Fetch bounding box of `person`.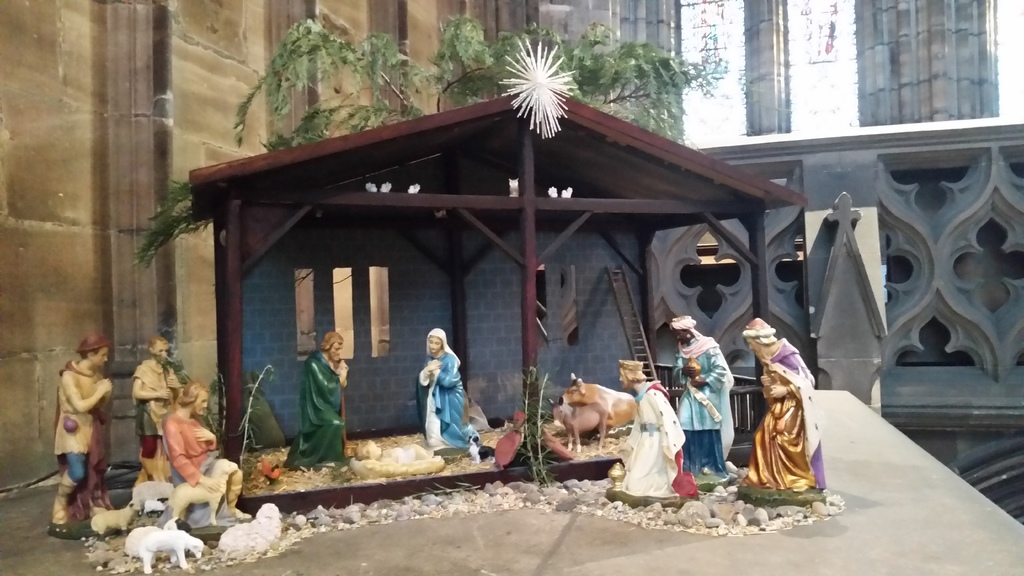
Bbox: l=408, t=319, r=472, b=461.
